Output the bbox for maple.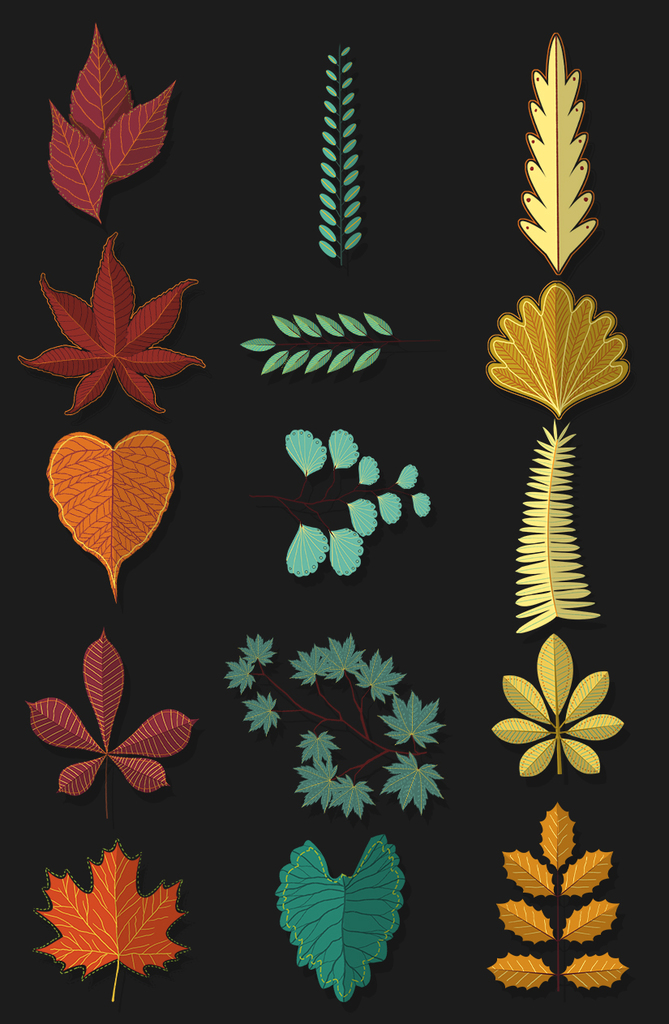
bbox(37, 846, 193, 1008).
